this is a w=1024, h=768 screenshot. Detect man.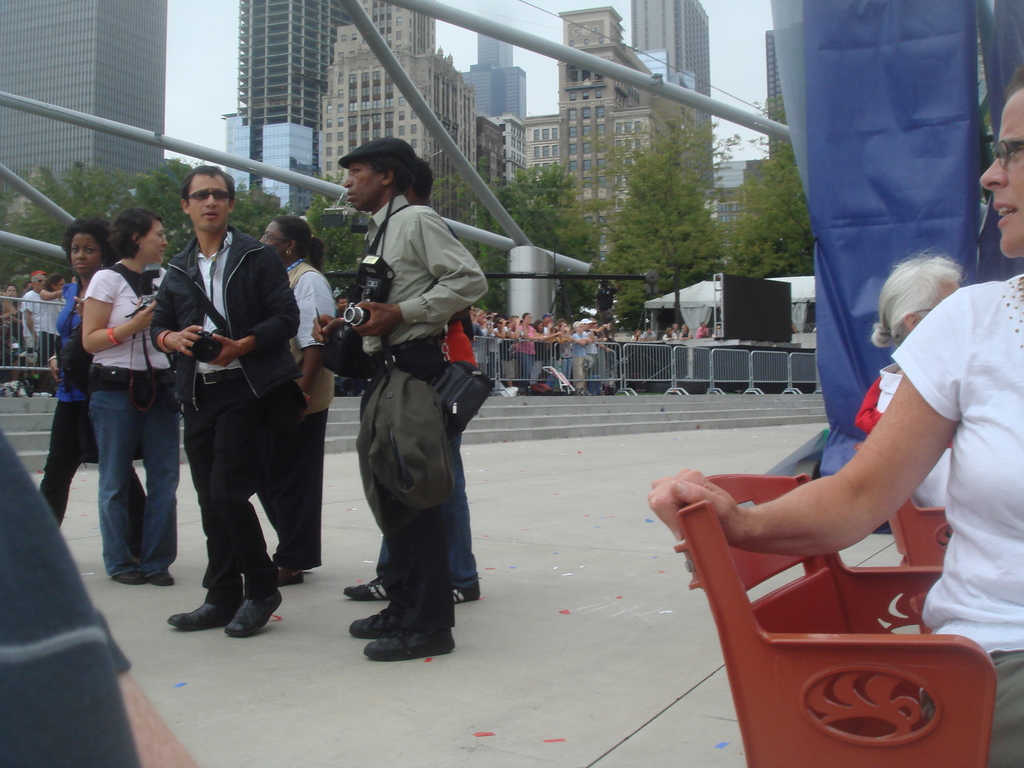
l=671, t=320, r=681, b=336.
